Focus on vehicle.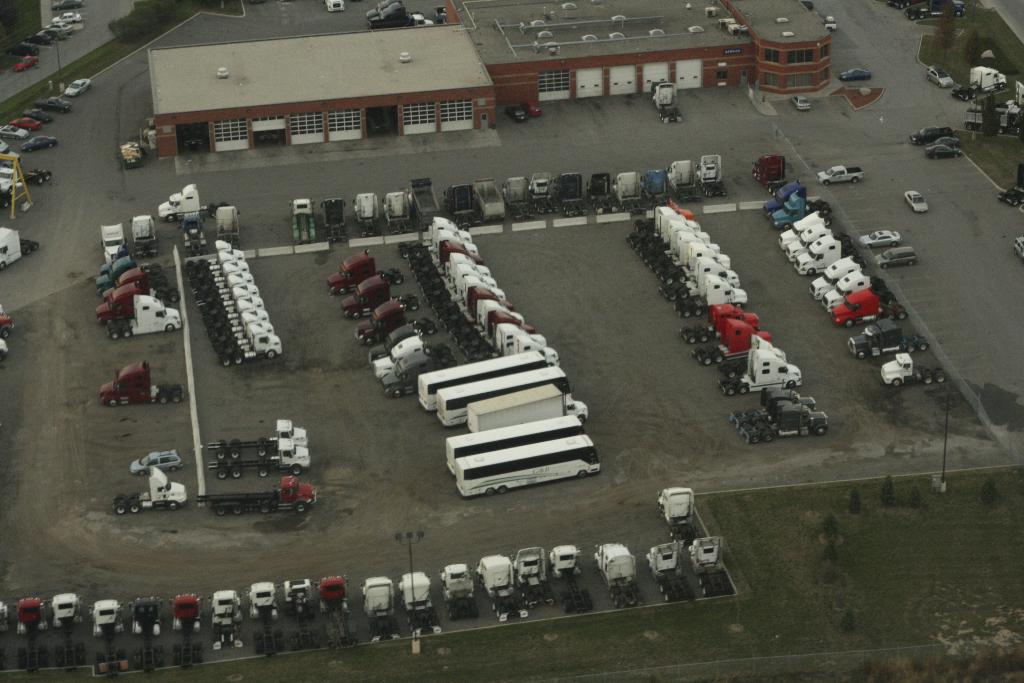
Focused at <bbox>0, 122, 33, 142</bbox>.
